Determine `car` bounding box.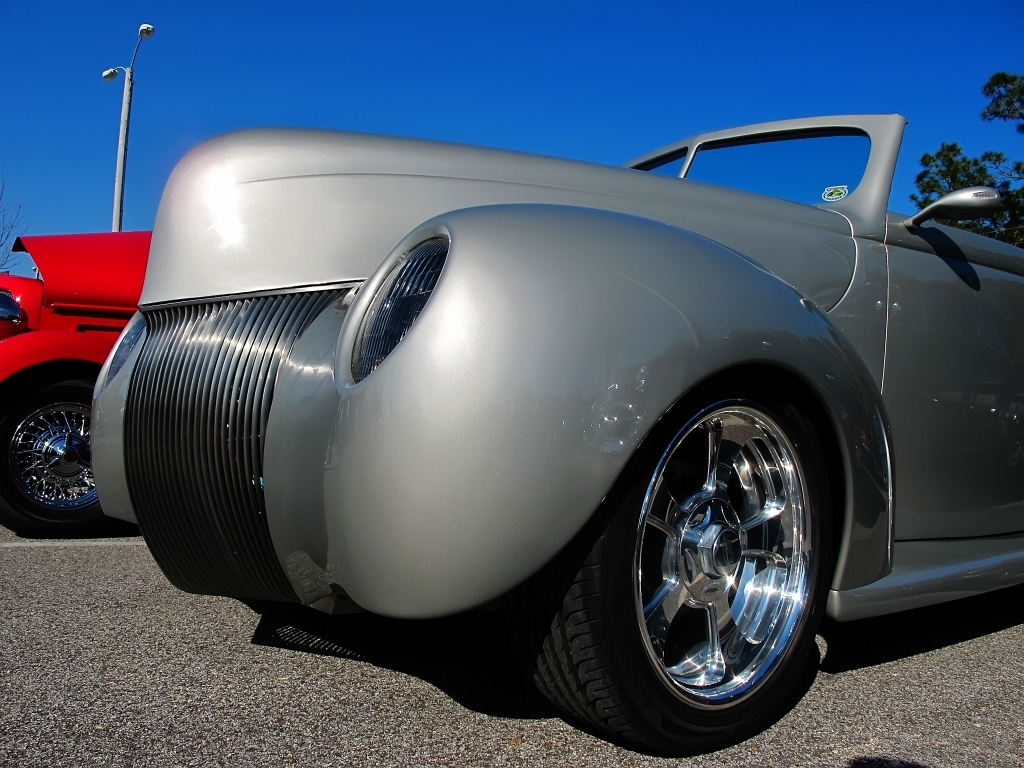
Determined: l=0, t=227, r=153, b=533.
